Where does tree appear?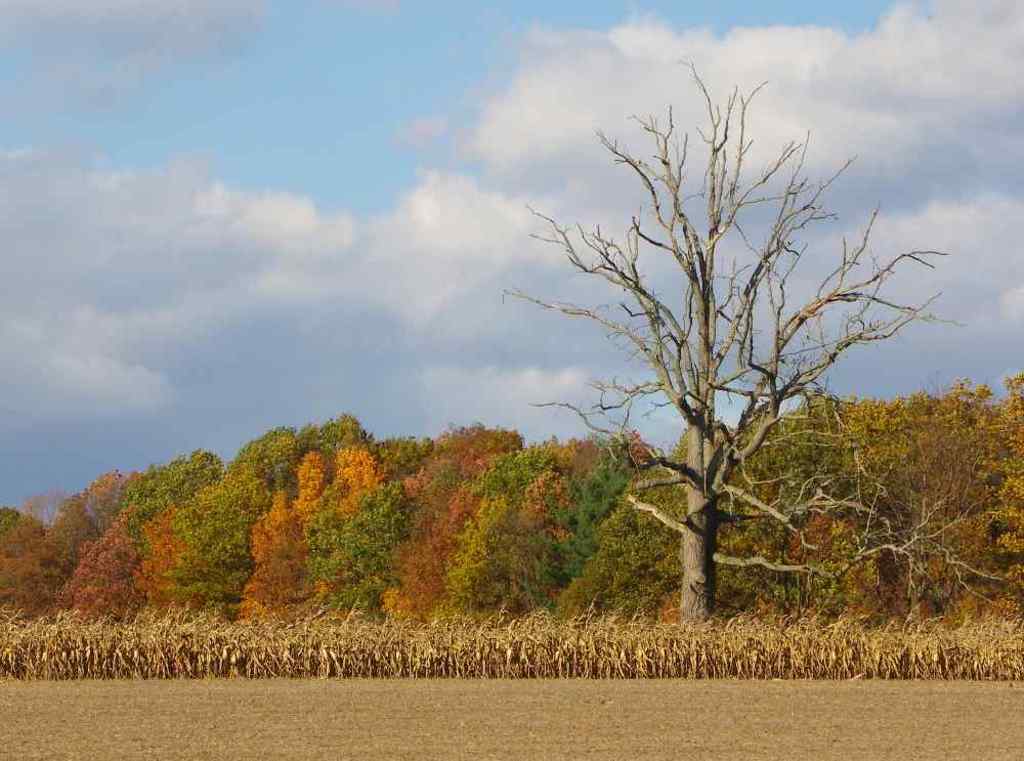
Appears at x1=171 y1=449 x2=219 y2=515.
